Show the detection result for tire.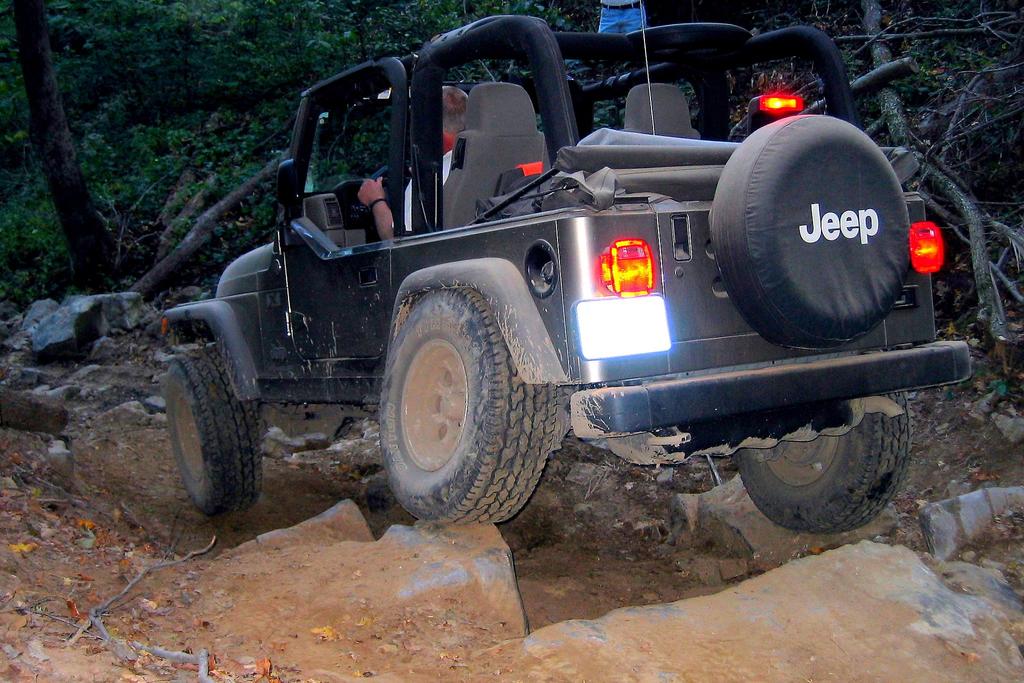
box(377, 289, 557, 527).
